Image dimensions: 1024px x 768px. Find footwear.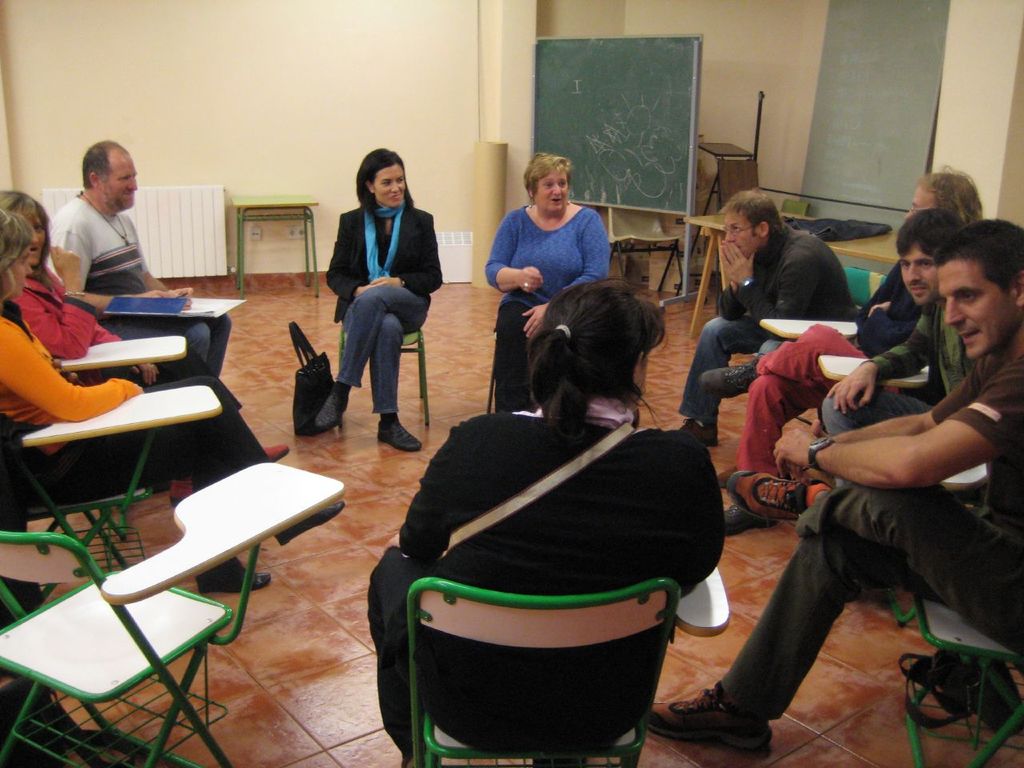
box(678, 416, 720, 446).
